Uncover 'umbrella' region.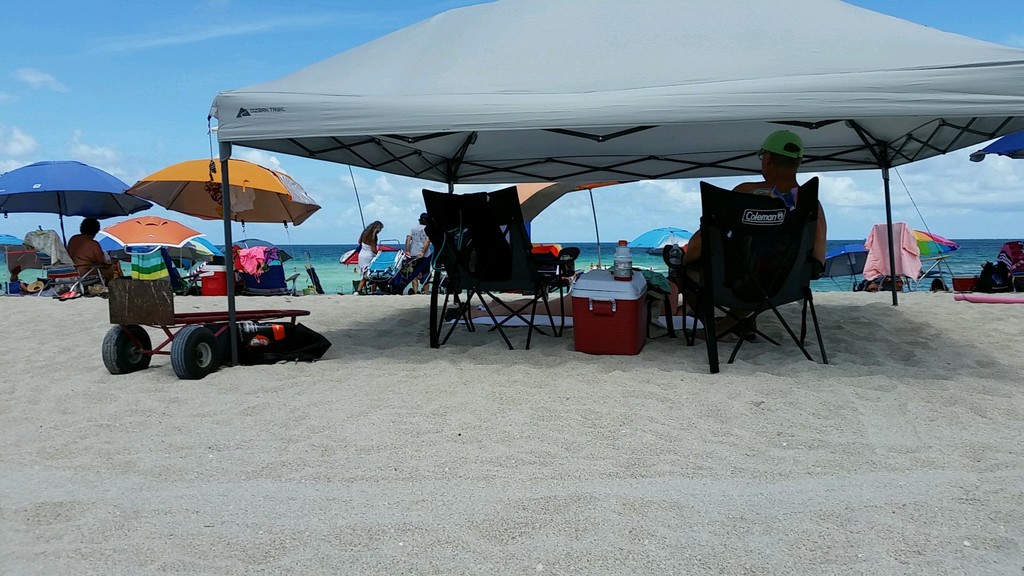
Uncovered: (627, 225, 691, 250).
